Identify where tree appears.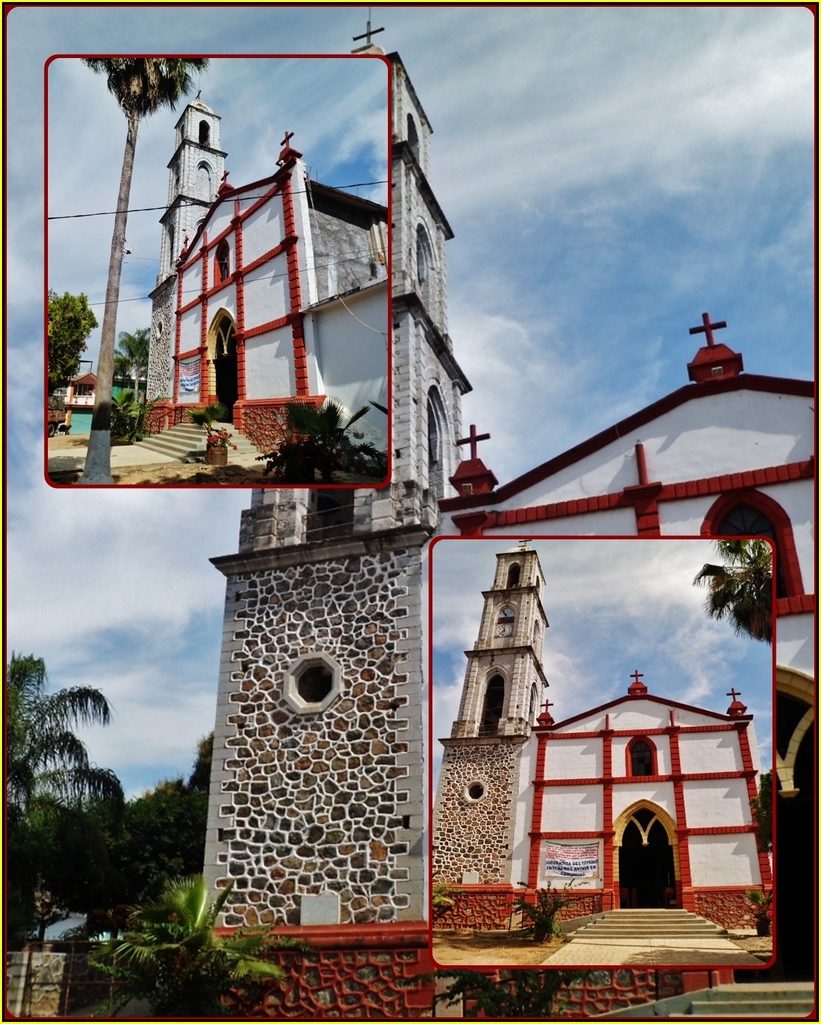
Appears at bbox(109, 728, 211, 901).
